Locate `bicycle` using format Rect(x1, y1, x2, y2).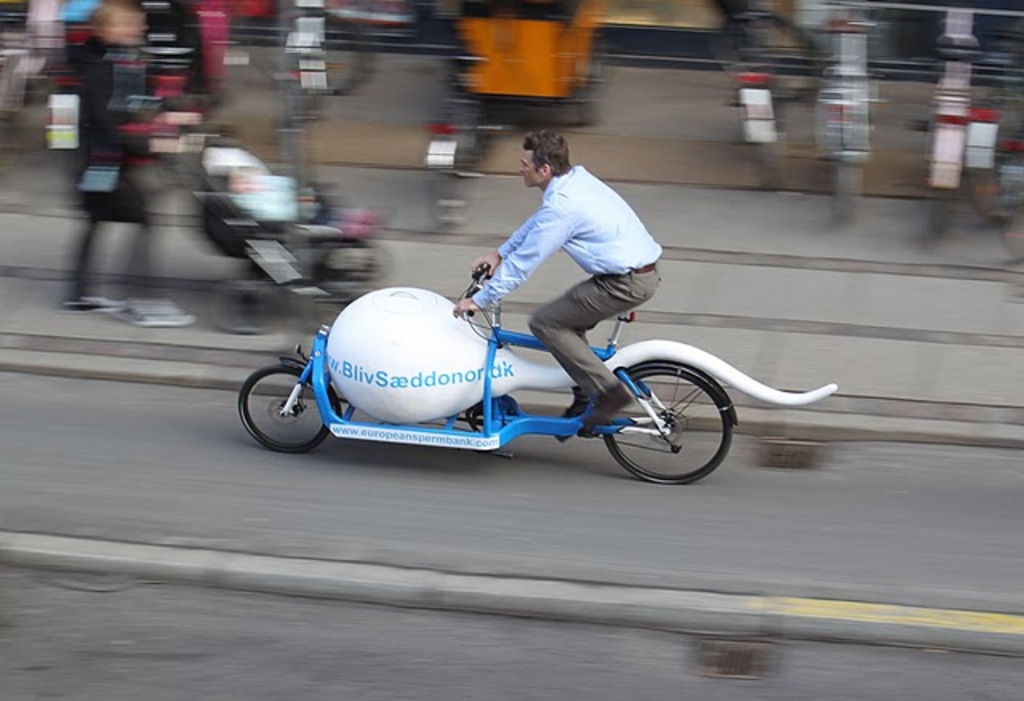
Rect(235, 259, 838, 456).
